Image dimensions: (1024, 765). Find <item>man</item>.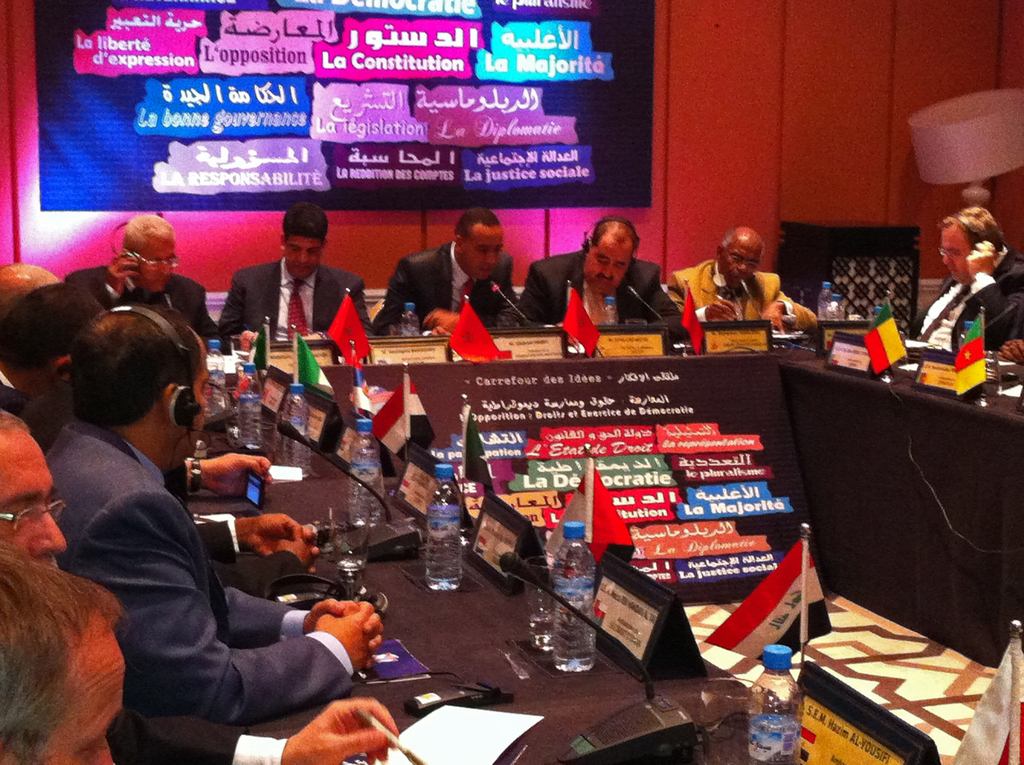
[905, 207, 1023, 357].
